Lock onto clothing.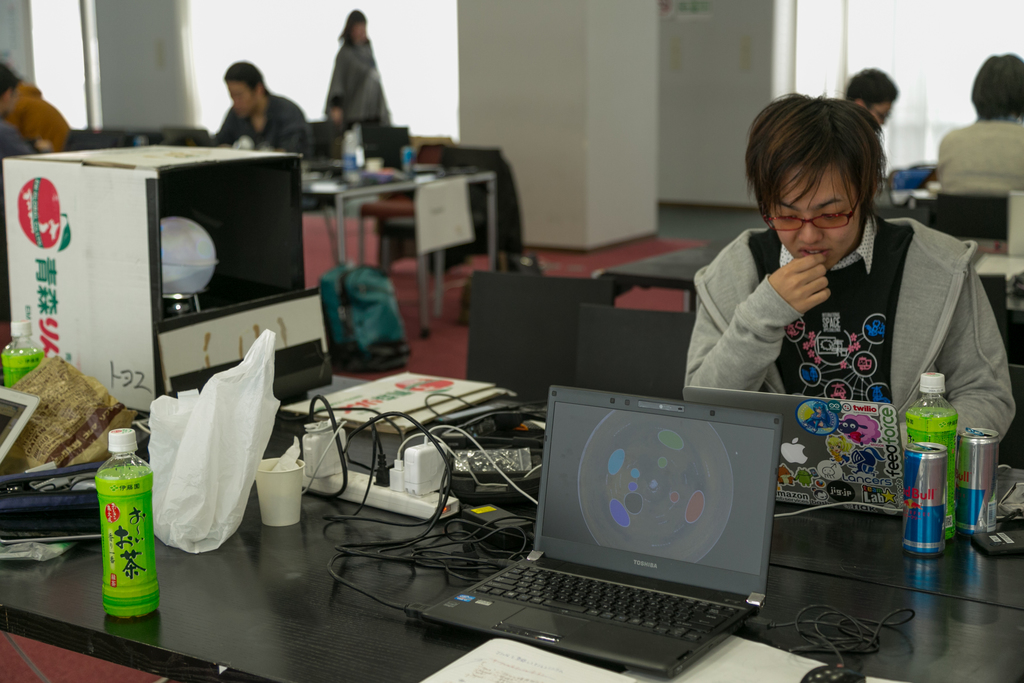
Locked: l=936, t=115, r=1023, b=203.
